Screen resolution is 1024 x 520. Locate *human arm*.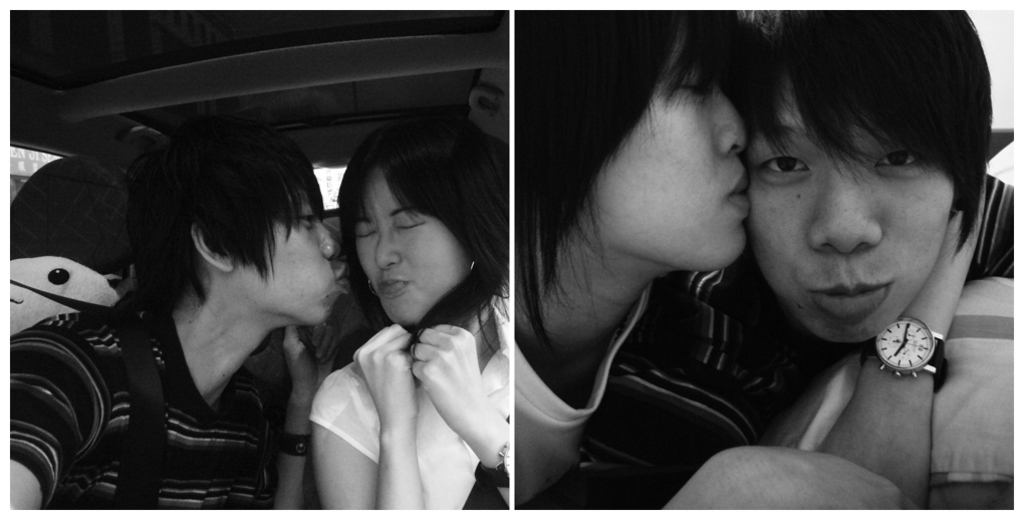
{"left": 276, "top": 316, "right": 339, "bottom": 514}.
